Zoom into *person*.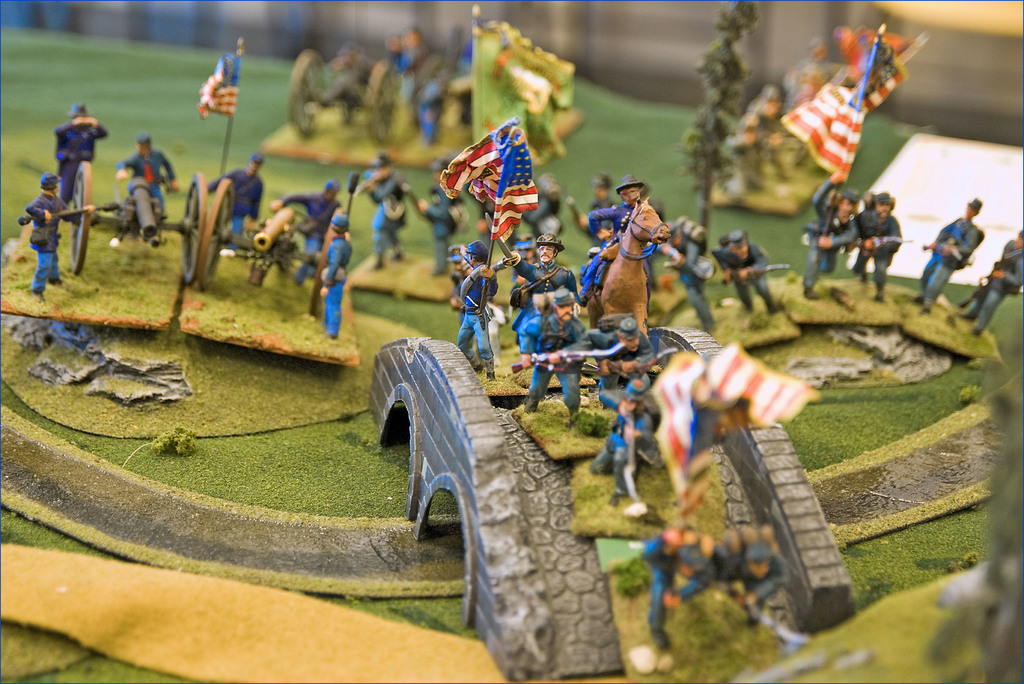
Zoom target: {"left": 646, "top": 525, "right": 723, "bottom": 649}.
